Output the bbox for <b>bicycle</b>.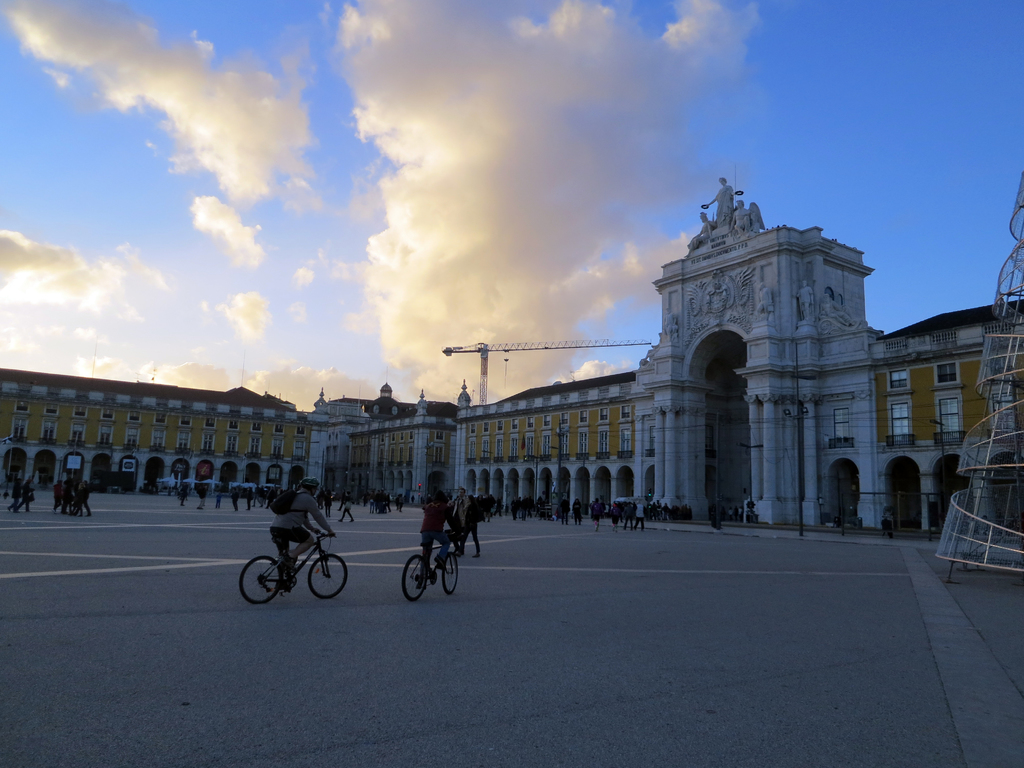
bbox=(242, 522, 339, 604).
